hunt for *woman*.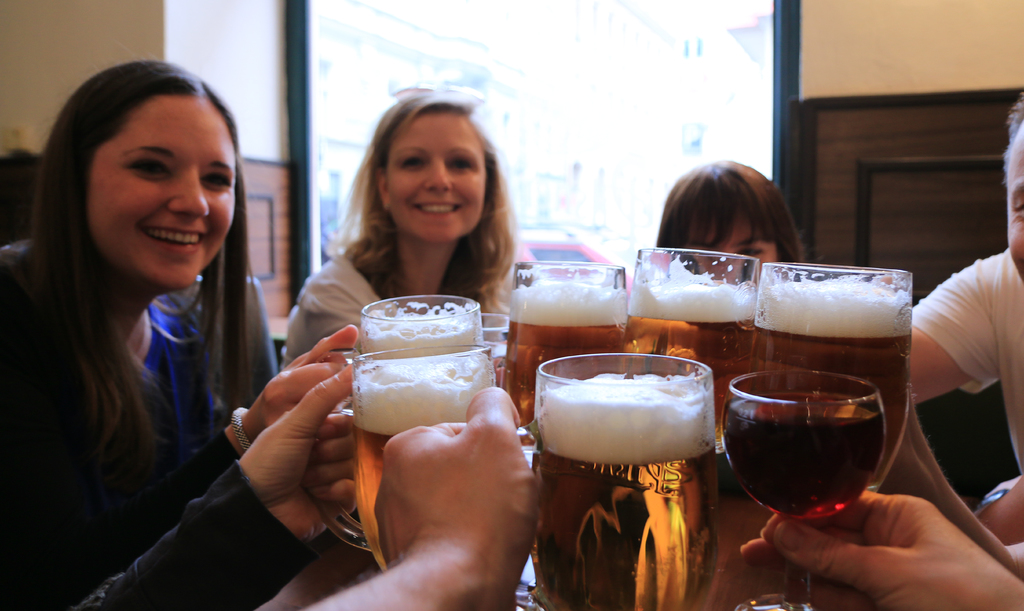
Hunted down at rect(661, 160, 804, 292).
